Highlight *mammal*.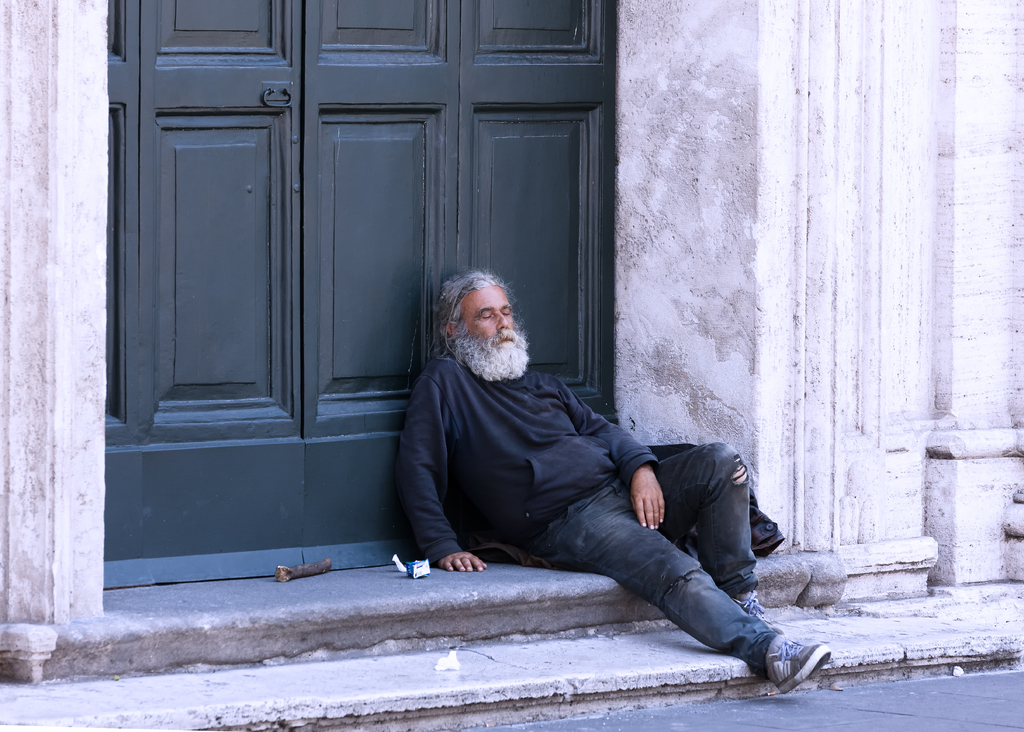
Highlighted region: select_region(390, 267, 833, 693).
